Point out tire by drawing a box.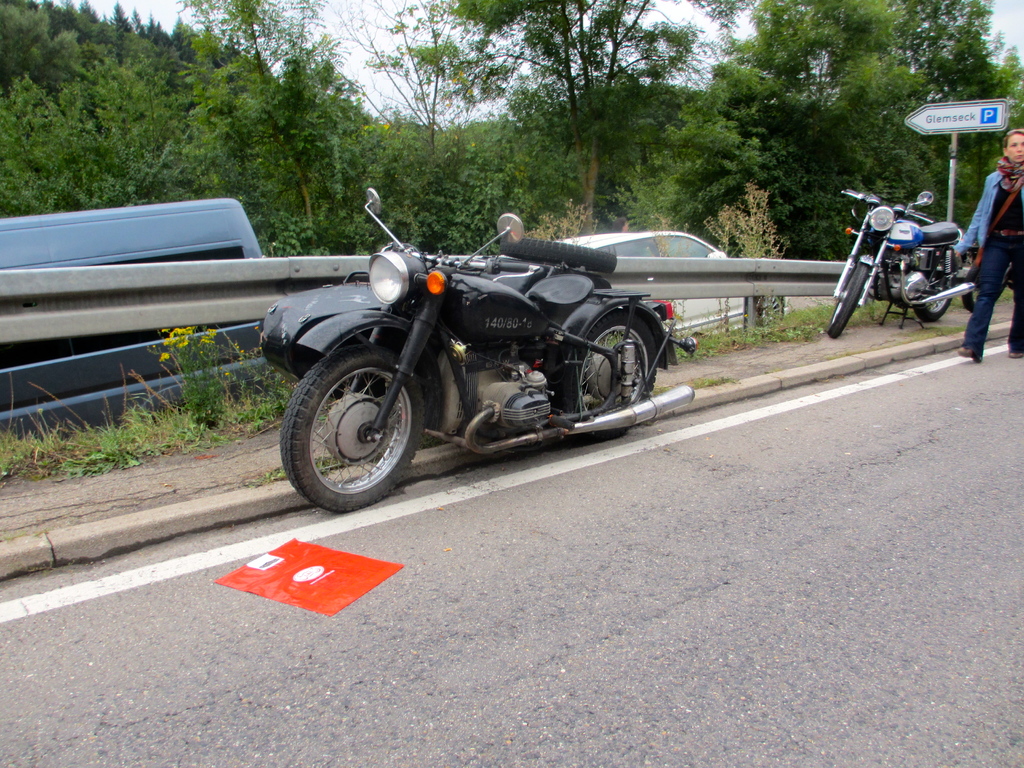
x1=559 y1=315 x2=657 y2=438.
